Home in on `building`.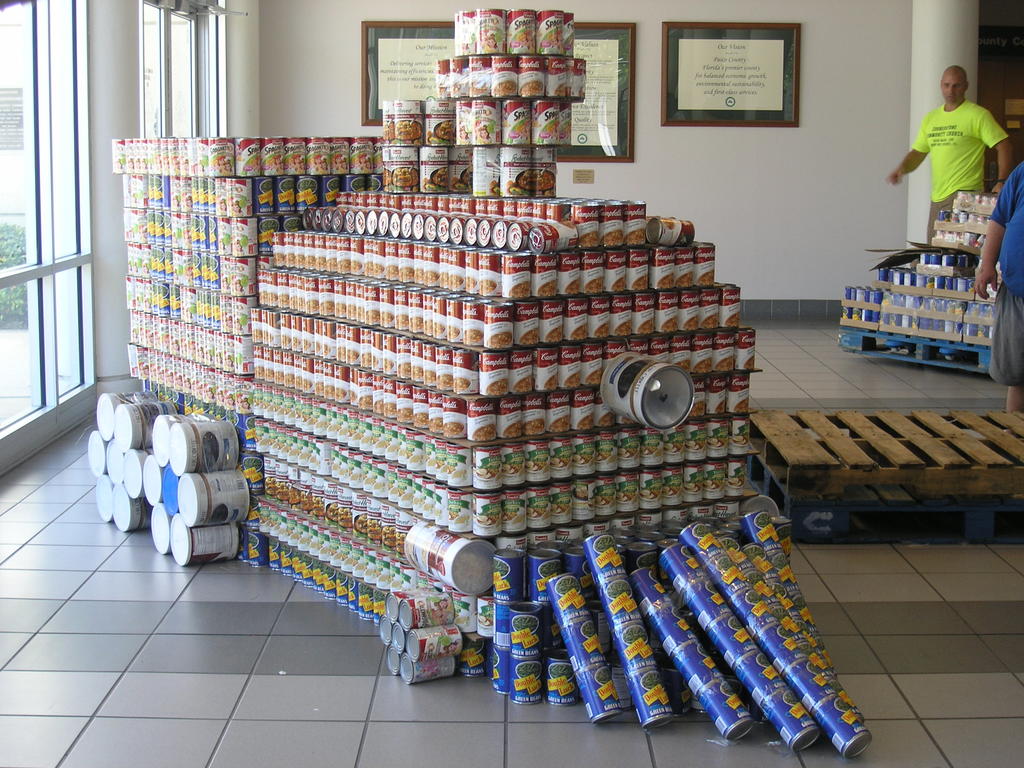
Homed in at [x1=0, y1=0, x2=1023, y2=767].
